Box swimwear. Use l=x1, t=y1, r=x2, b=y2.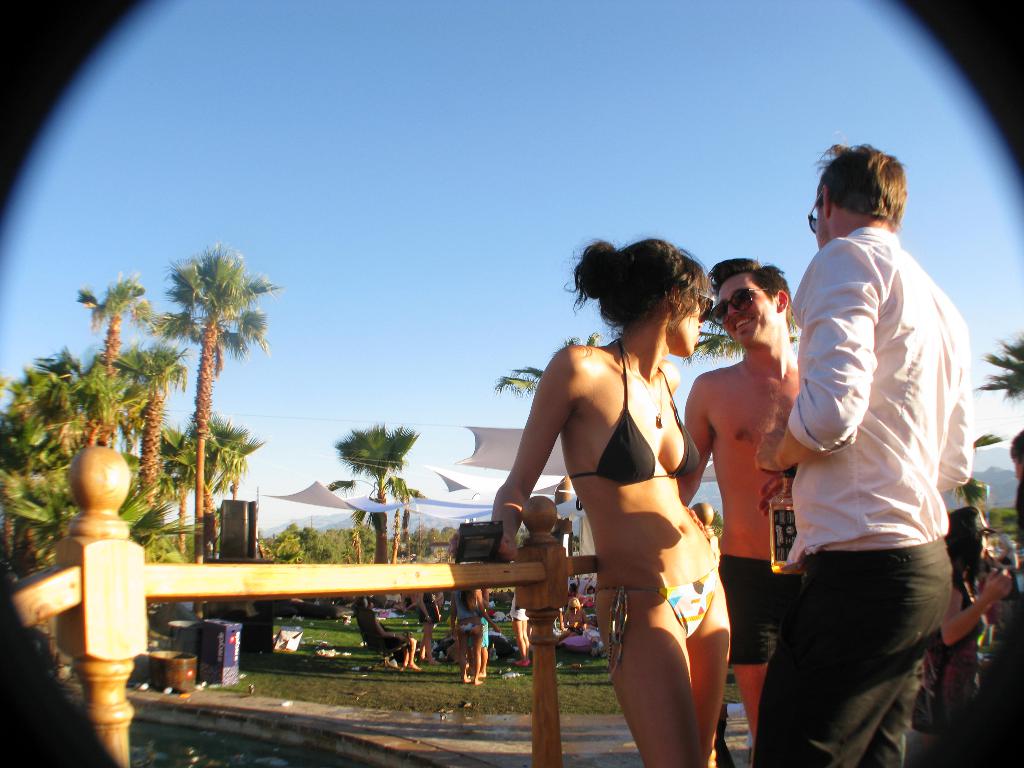
l=566, t=337, r=700, b=489.
